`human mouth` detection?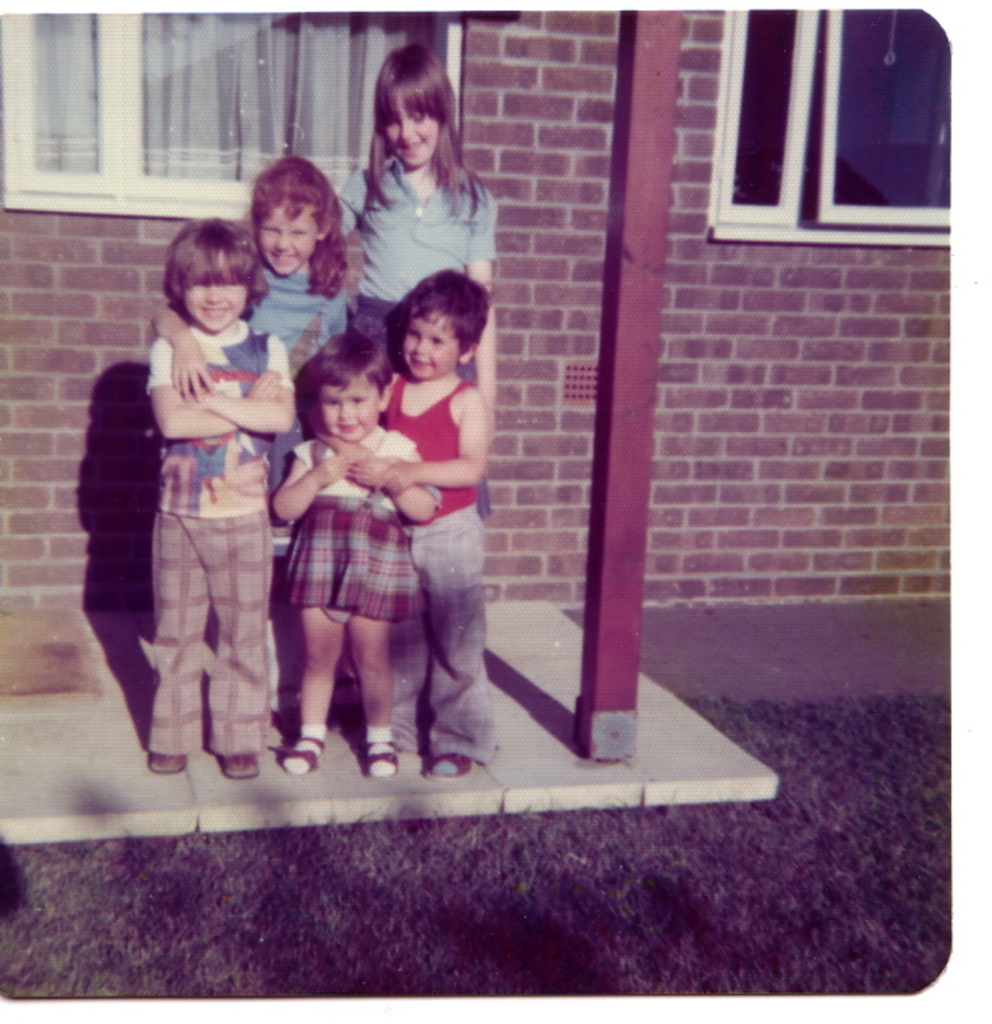
left=206, top=310, right=224, bottom=313
